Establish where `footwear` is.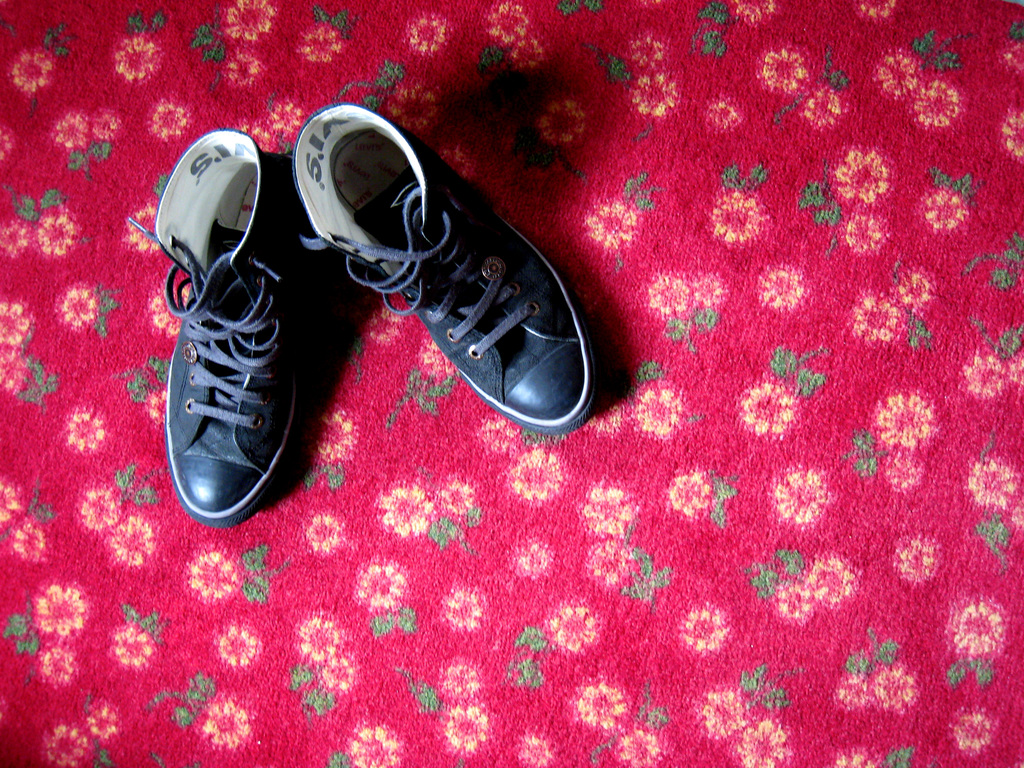
Established at (left=300, top=108, right=591, bottom=438).
